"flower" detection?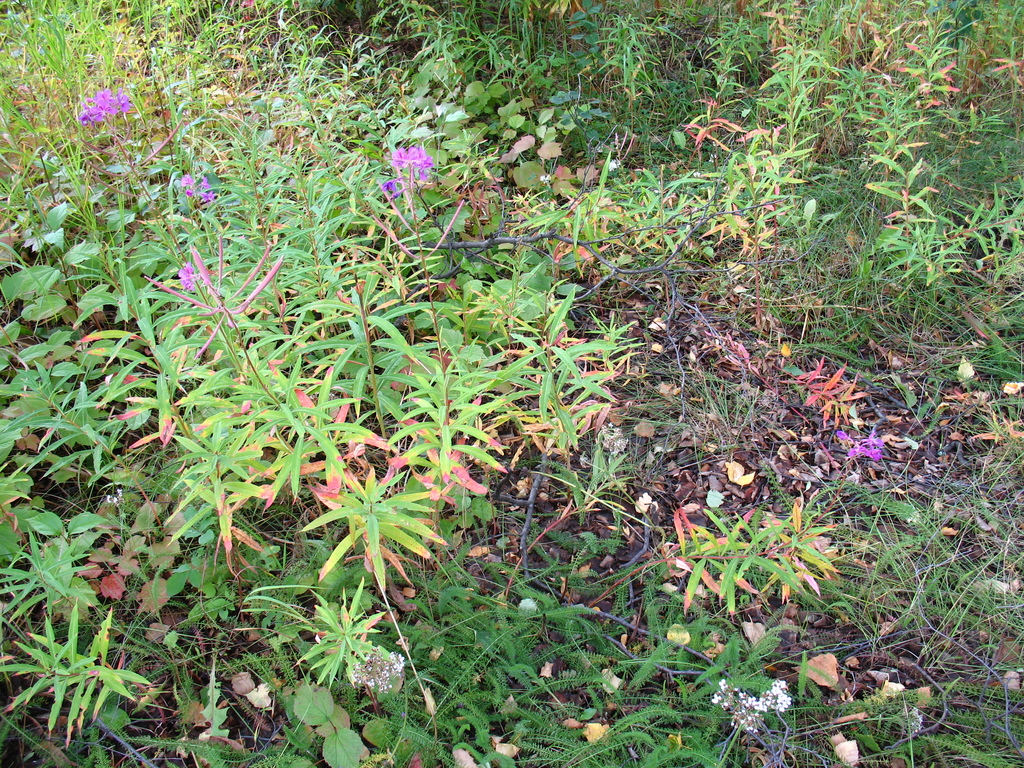
179 264 194 294
